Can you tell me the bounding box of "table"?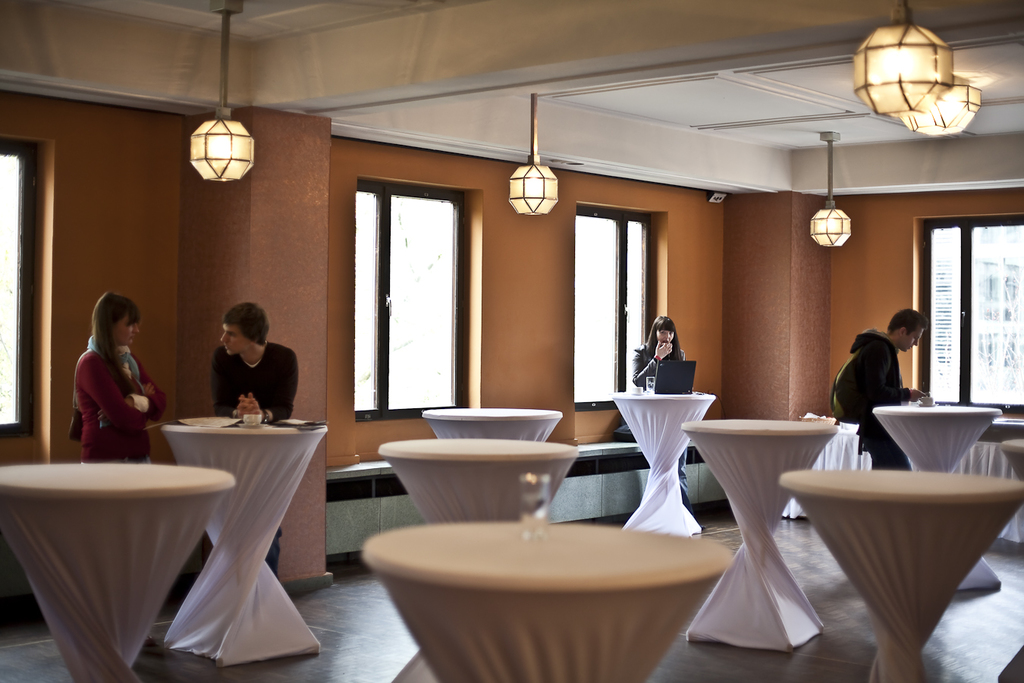
rect(171, 403, 330, 664).
